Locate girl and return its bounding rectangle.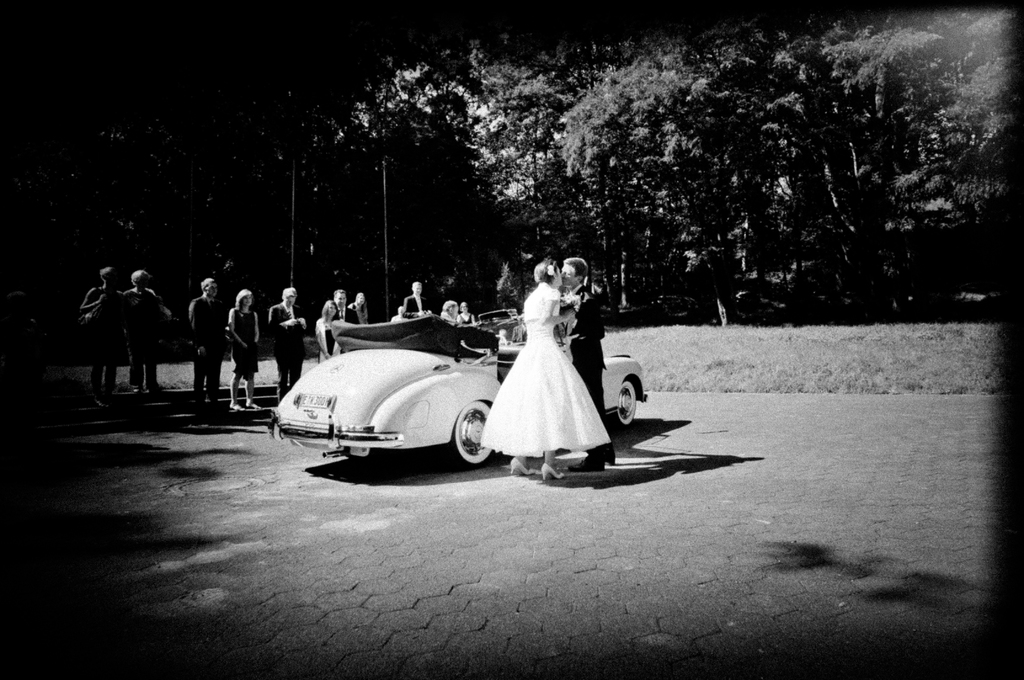
detection(477, 263, 609, 479).
